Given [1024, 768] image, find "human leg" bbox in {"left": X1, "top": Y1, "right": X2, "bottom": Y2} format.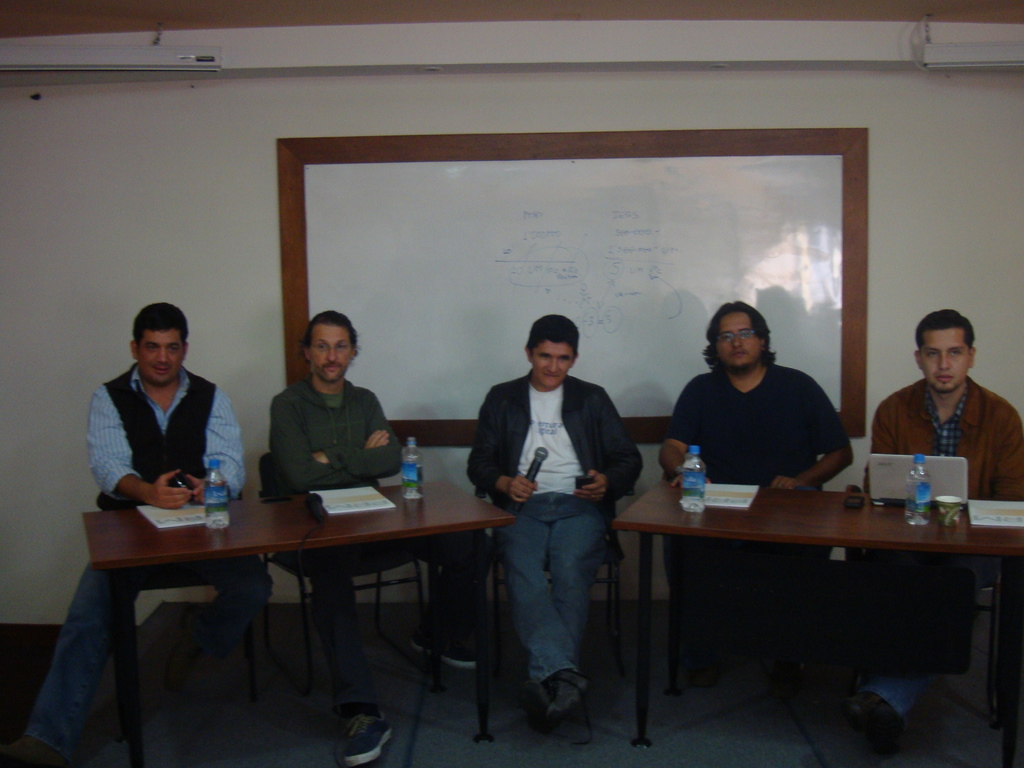
{"left": 503, "top": 493, "right": 607, "bottom": 720}.
